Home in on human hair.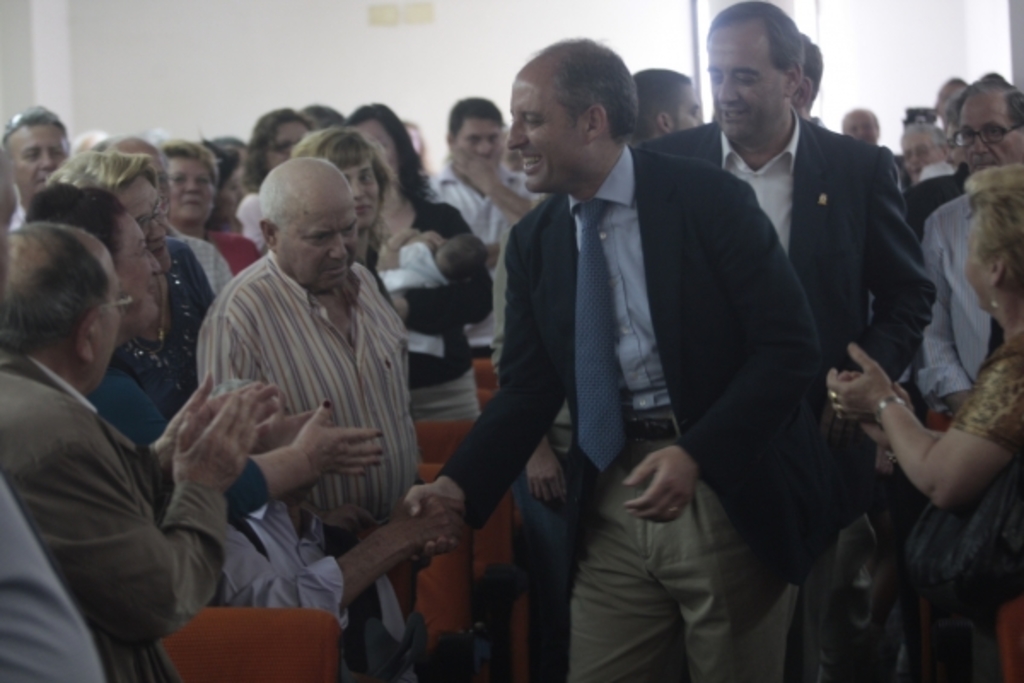
Homed in at {"x1": 164, "y1": 138, "x2": 220, "y2": 190}.
